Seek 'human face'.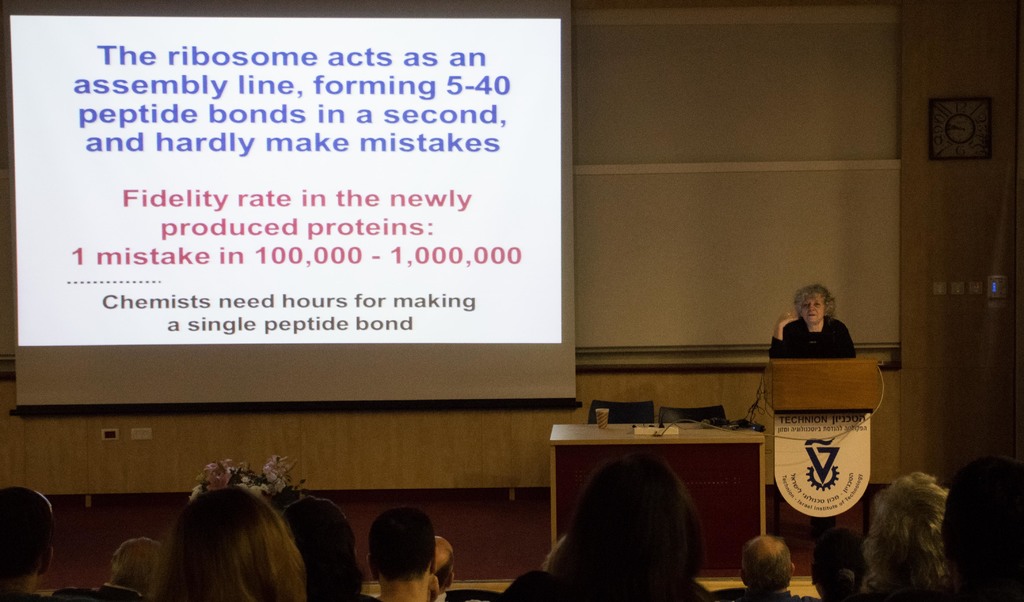
pyautogui.locateOnScreen(801, 294, 826, 326).
